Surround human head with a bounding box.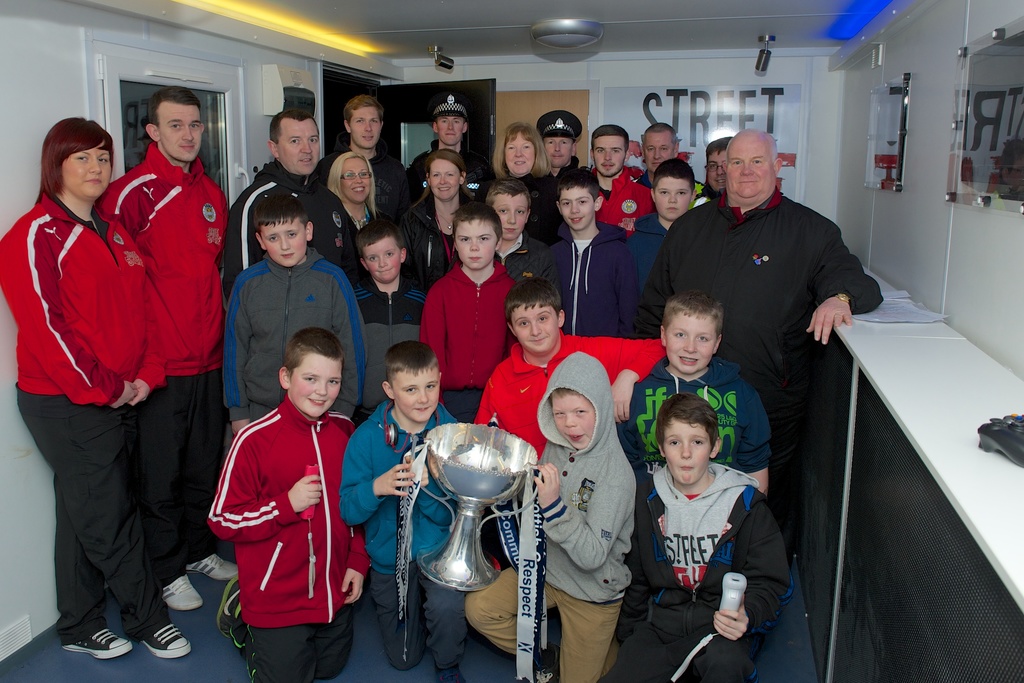
[545, 349, 607, 452].
